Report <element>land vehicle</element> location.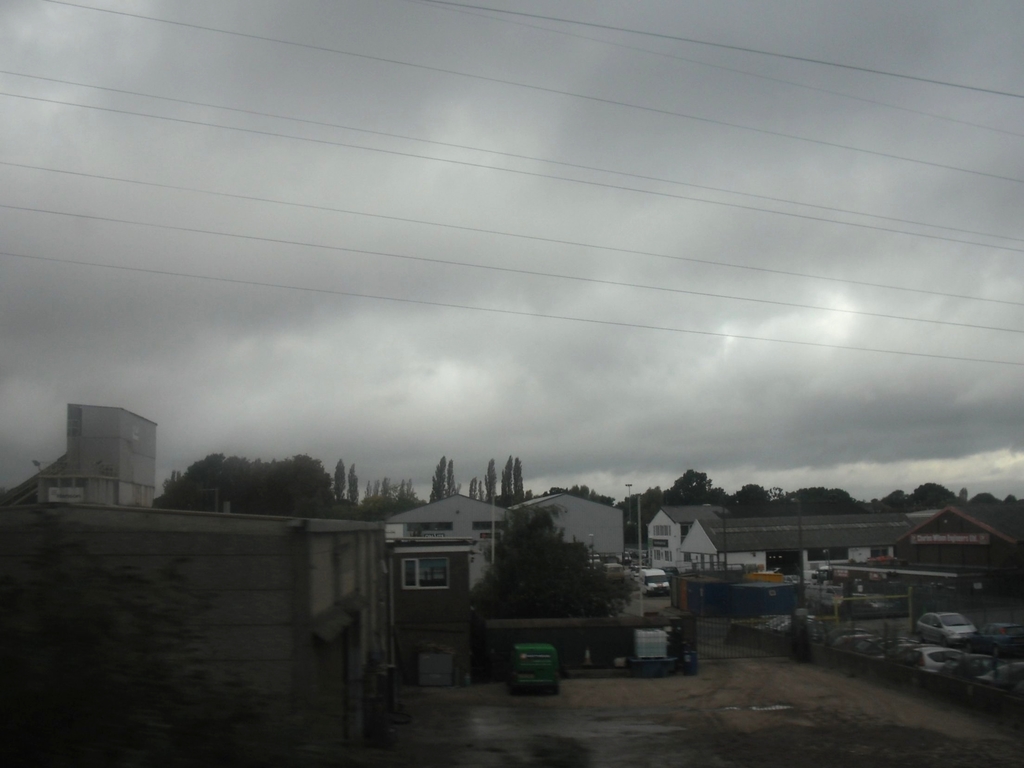
Report: [x1=916, y1=614, x2=978, y2=644].
